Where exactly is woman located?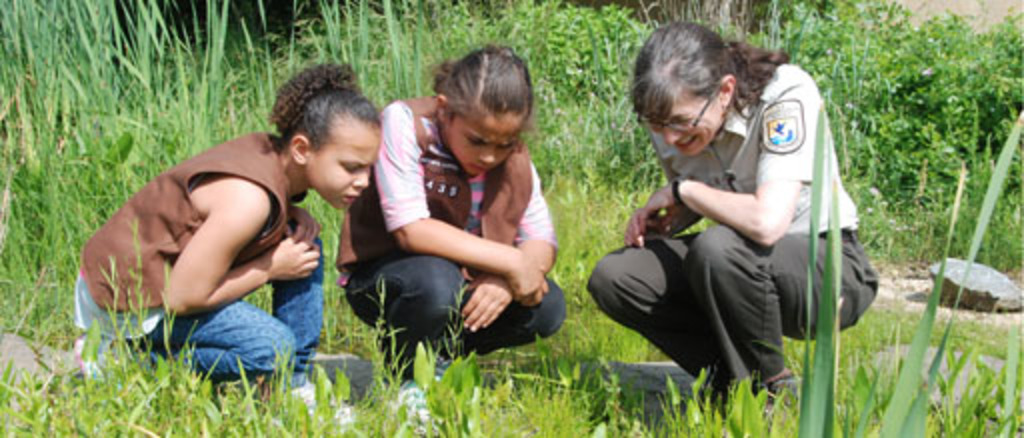
Its bounding box is 588,24,876,414.
